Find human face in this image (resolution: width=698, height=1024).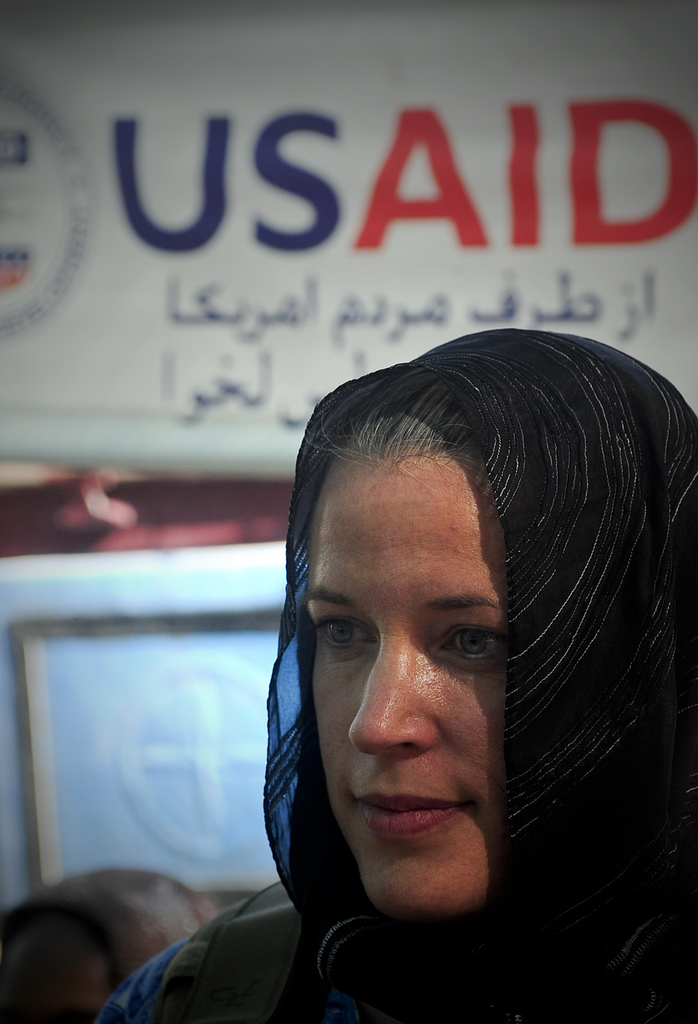
[x1=303, y1=452, x2=508, y2=911].
